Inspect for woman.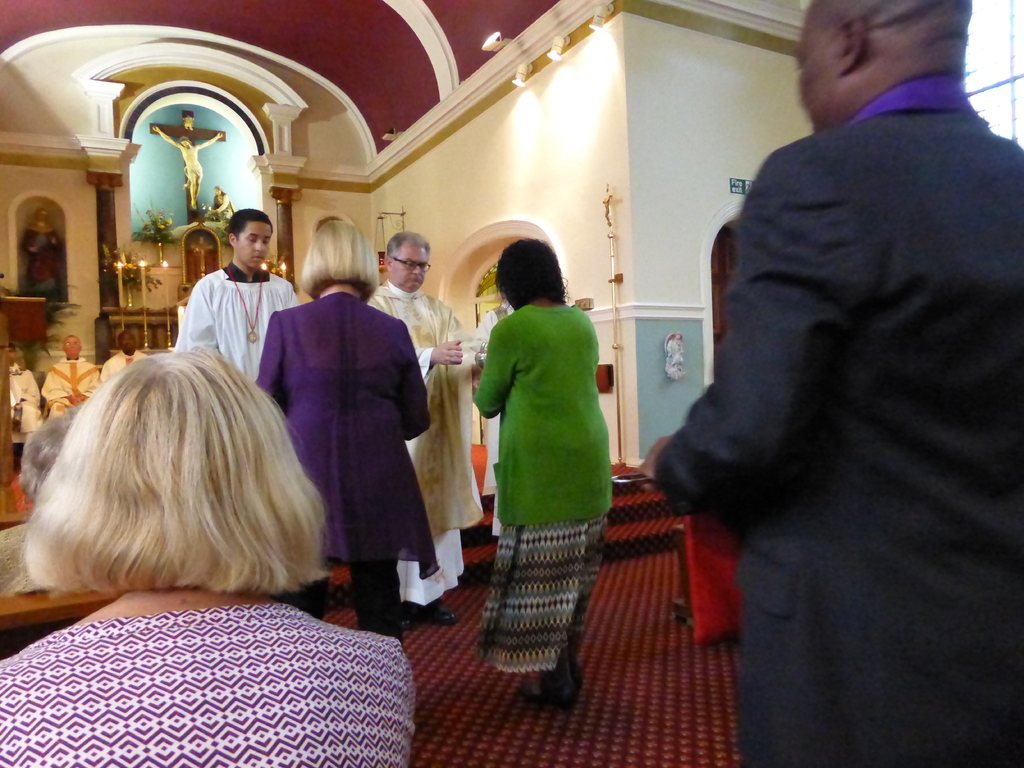
Inspection: locate(473, 236, 612, 708).
